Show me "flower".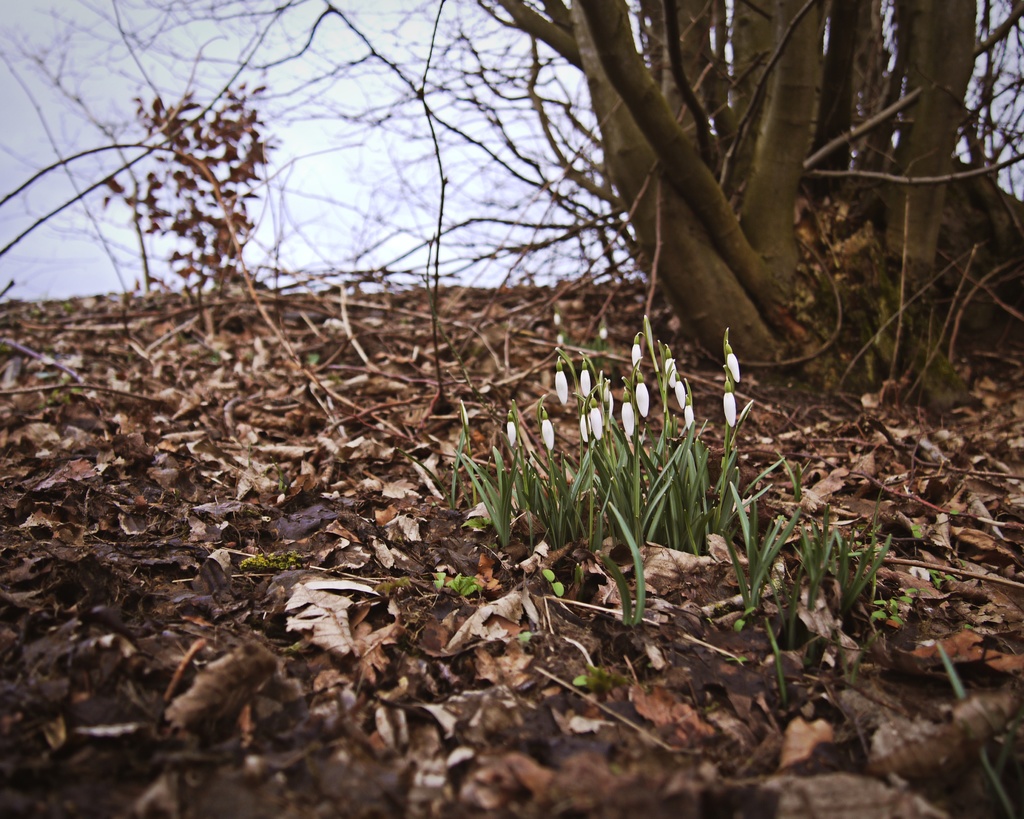
"flower" is here: x1=637 y1=383 x2=651 y2=417.
